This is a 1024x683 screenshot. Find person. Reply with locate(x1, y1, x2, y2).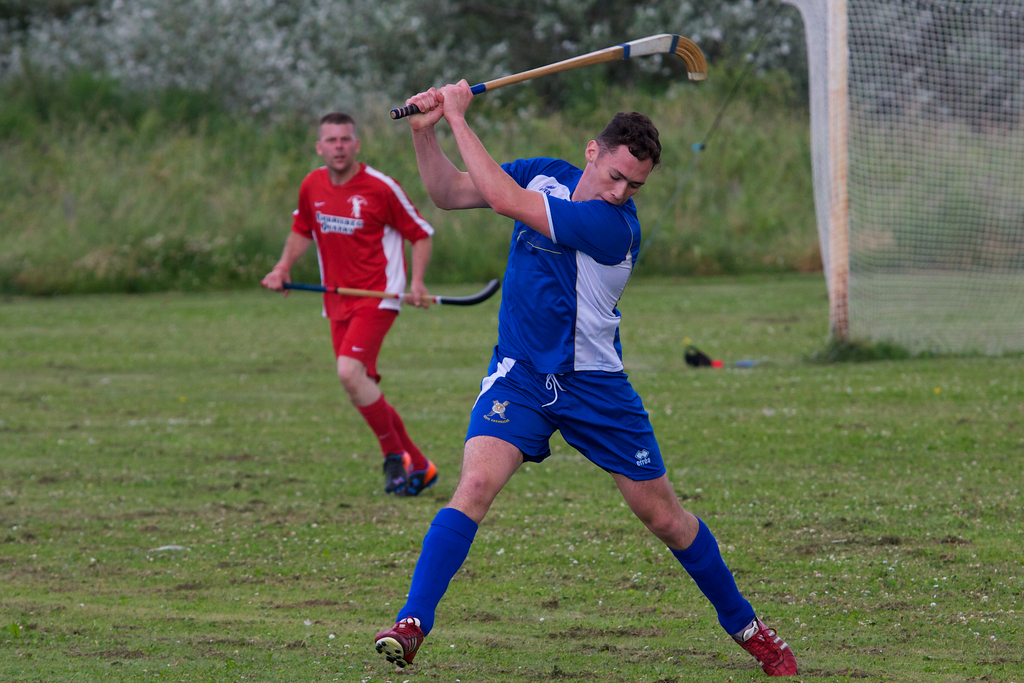
locate(283, 97, 426, 529).
